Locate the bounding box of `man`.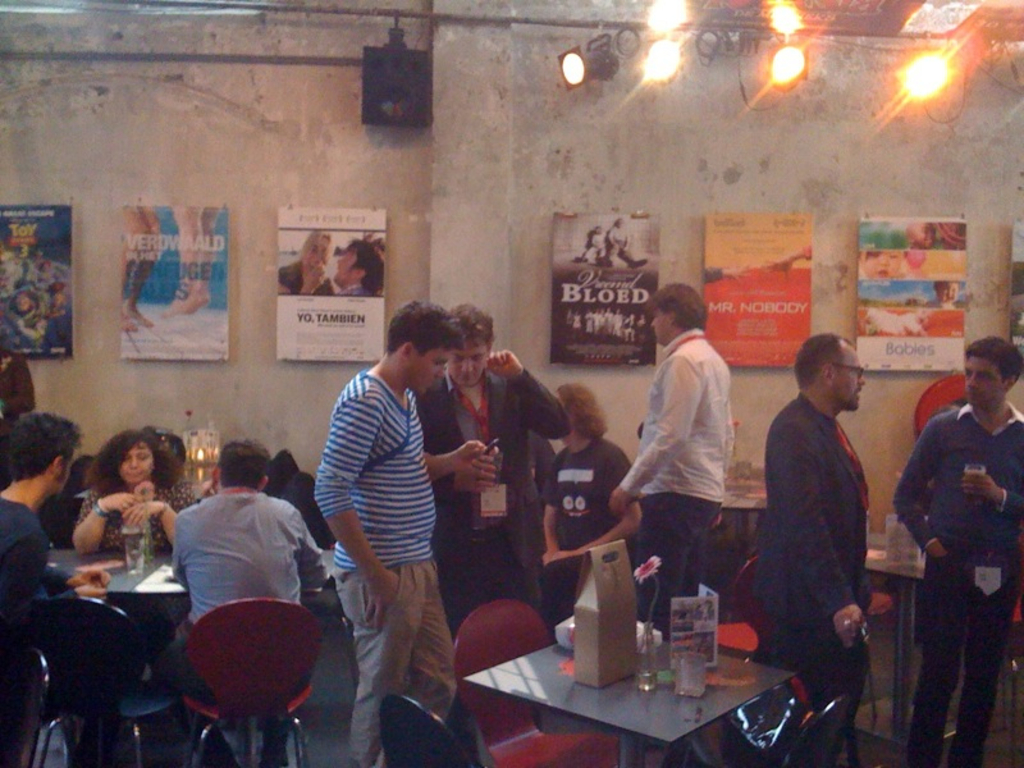
Bounding box: box=[415, 303, 561, 598].
